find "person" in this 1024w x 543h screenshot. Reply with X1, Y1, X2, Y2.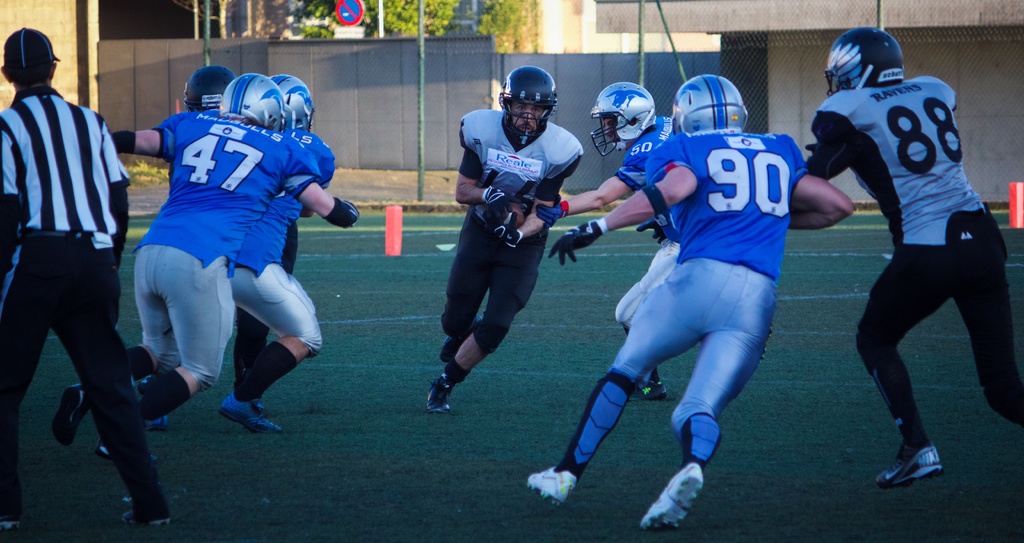
528, 72, 854, 537.
